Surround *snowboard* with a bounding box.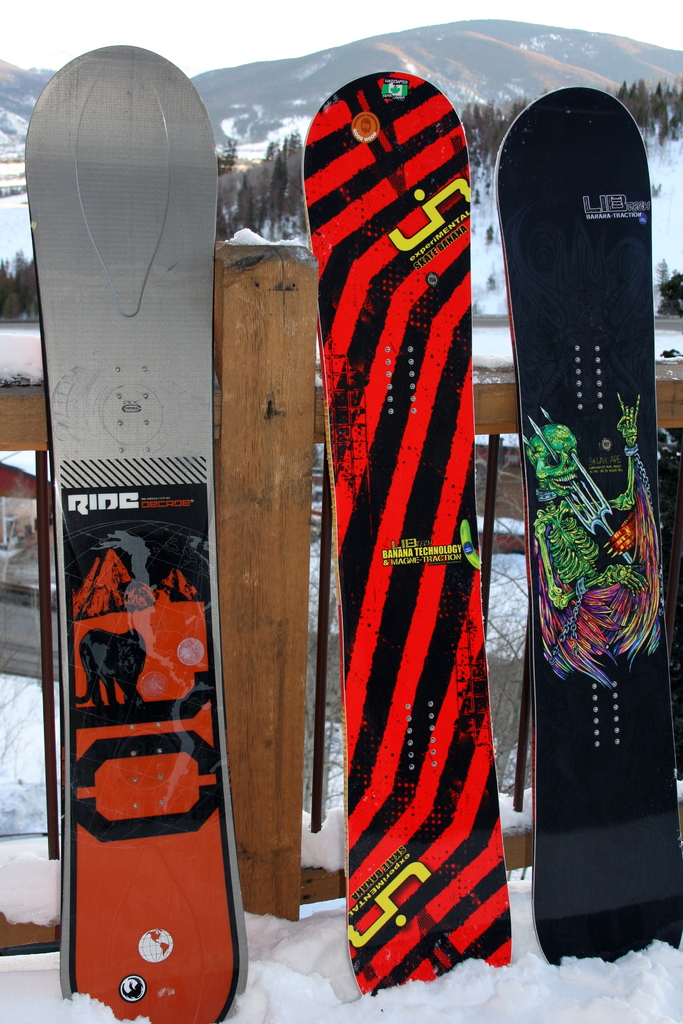
detection(495, 84, 682, 968).
